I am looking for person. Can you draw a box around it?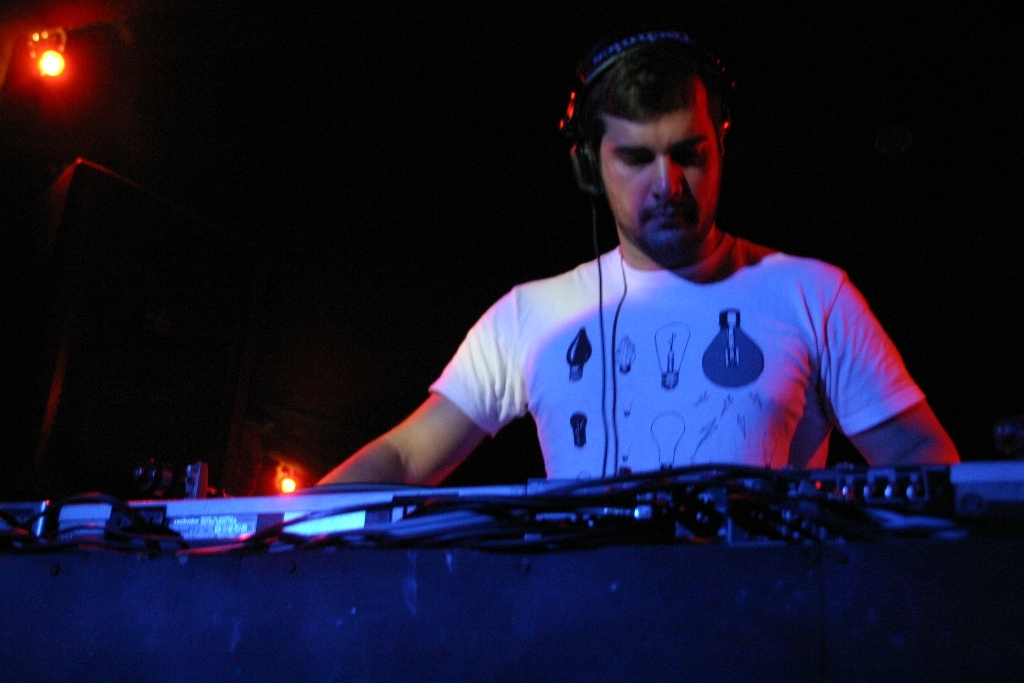
Sure, the bounding box is region(312, 26, 962, 489).
